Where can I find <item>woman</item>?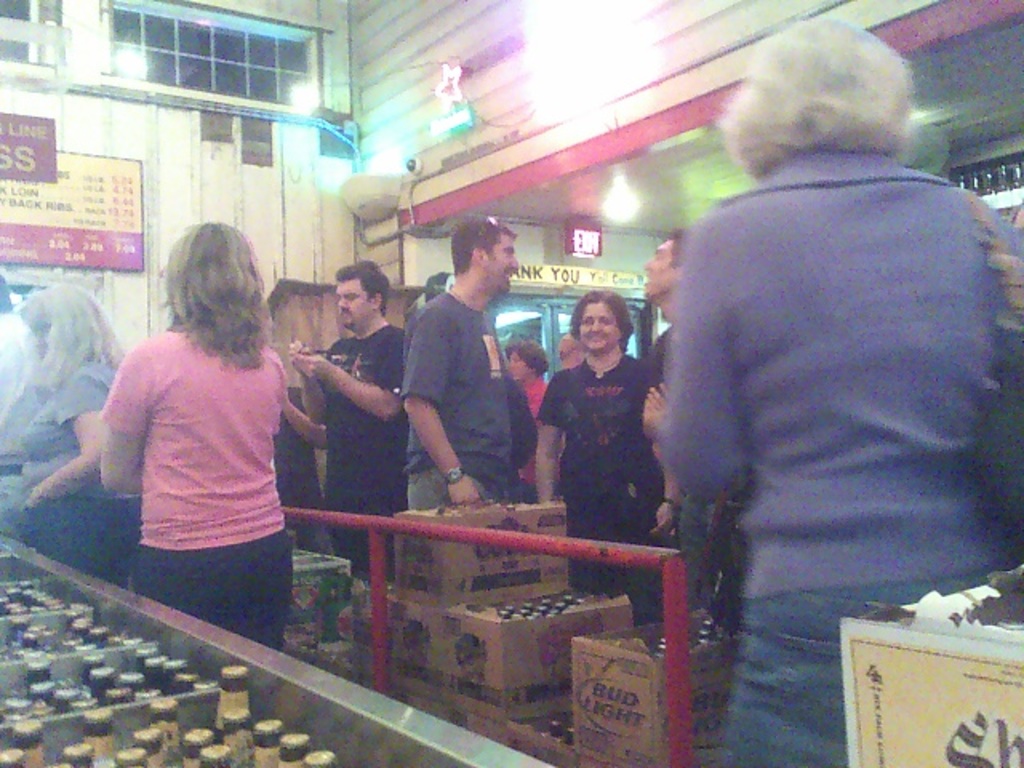
You can find it at 539/288/675/629.
